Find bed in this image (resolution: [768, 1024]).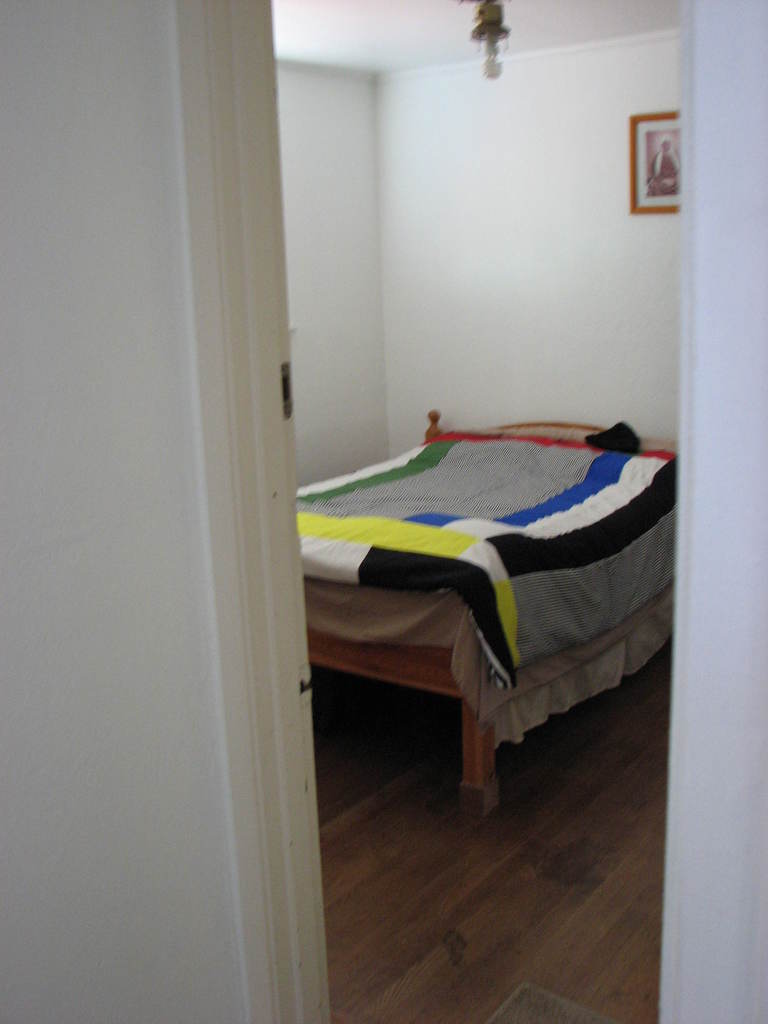
region(312, 376, 657, 789).
